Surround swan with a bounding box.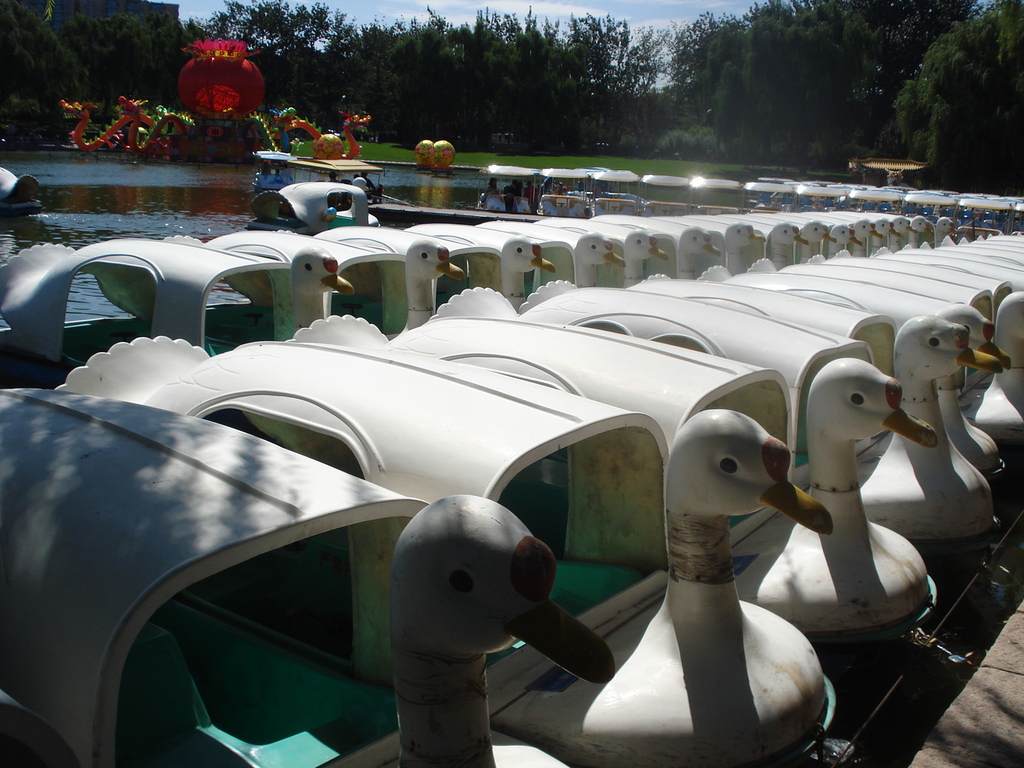
locate(492, 409, 835, 767).
